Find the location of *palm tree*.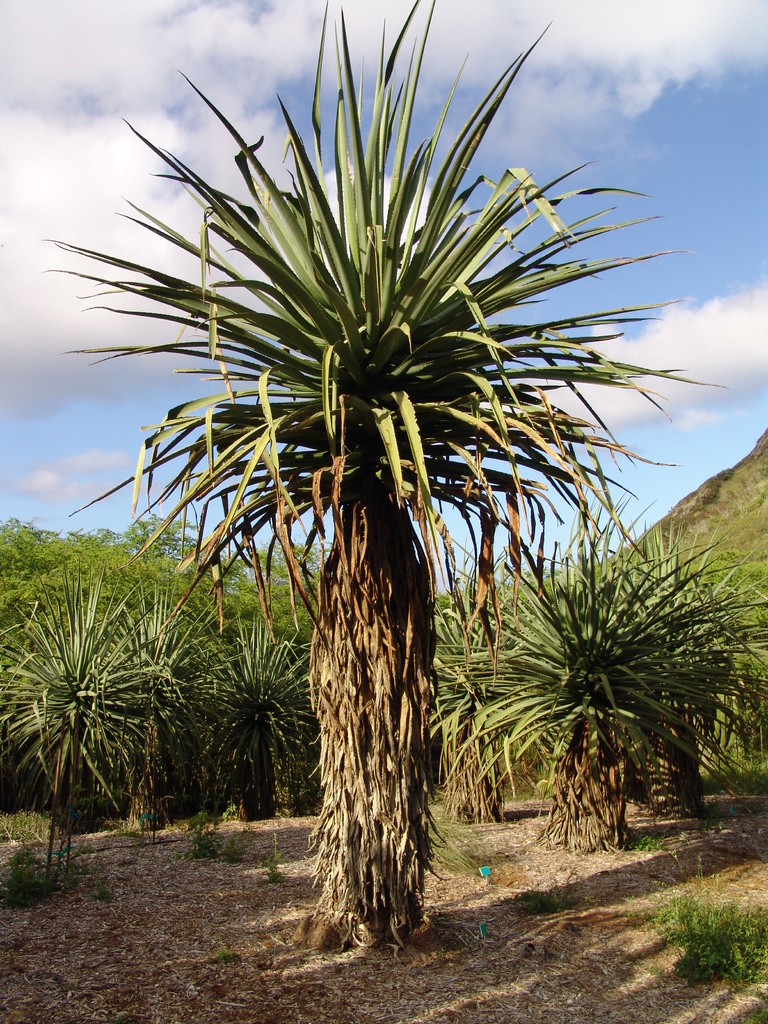
Location: {"x1": 29, "y1": 0, "x2": 732, "y2": 962}.
